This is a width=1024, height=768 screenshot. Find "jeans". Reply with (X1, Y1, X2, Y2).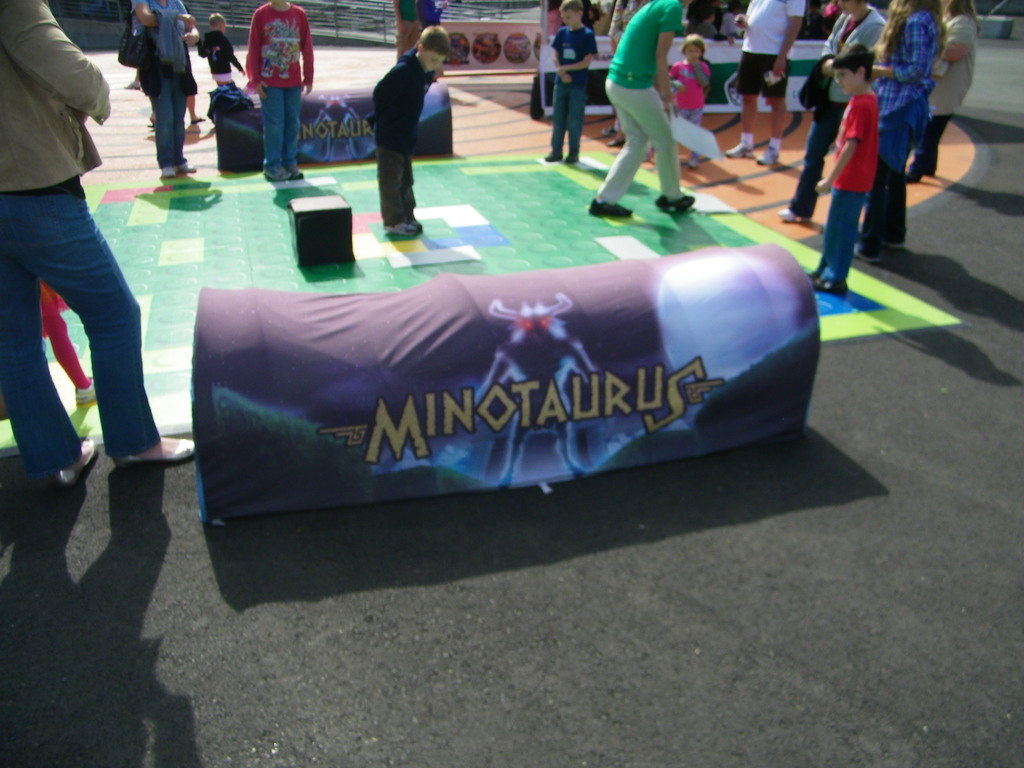
(264, 84, 302, 163).
